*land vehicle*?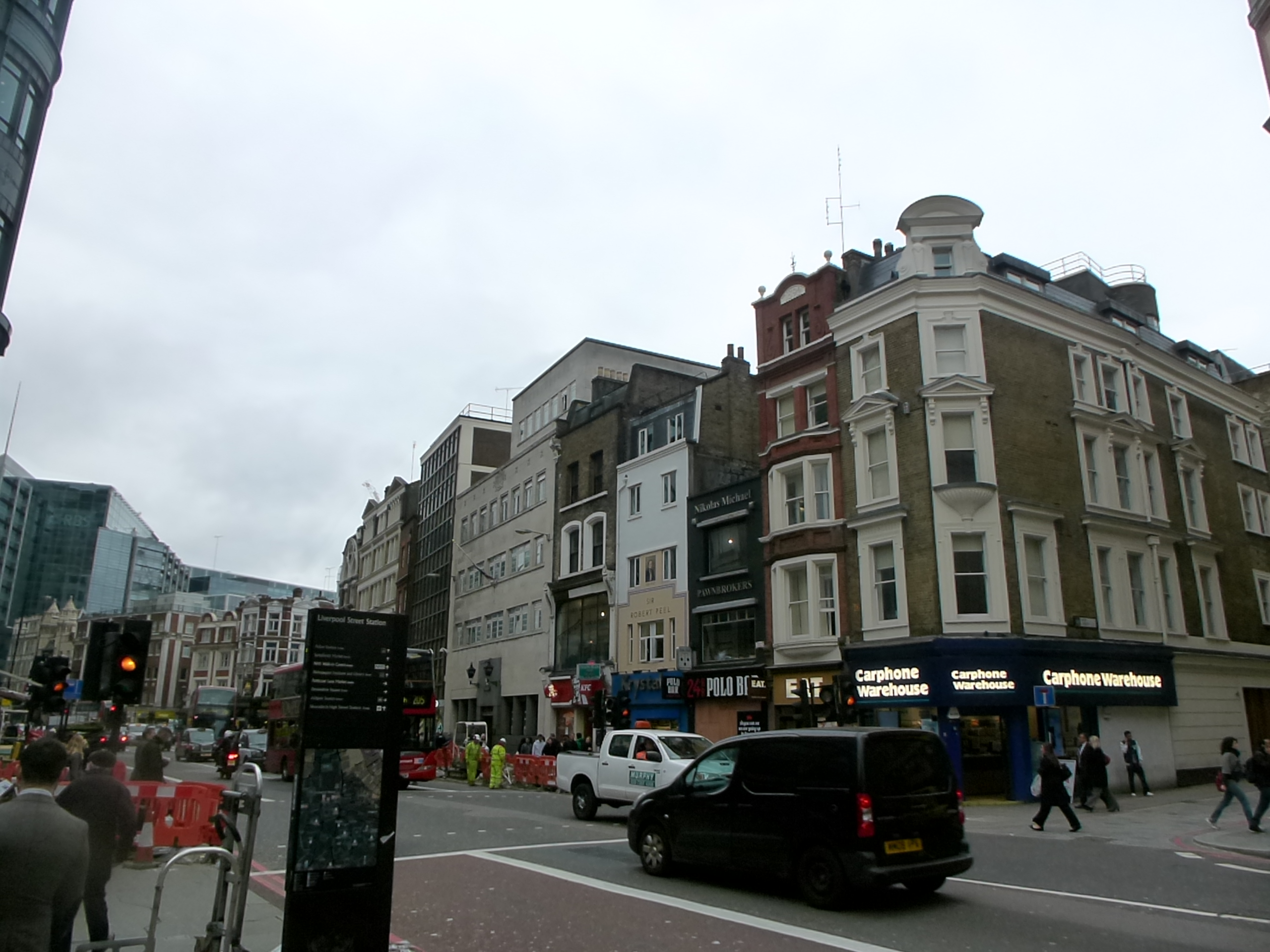
locate(91, 358, 104, 378)
